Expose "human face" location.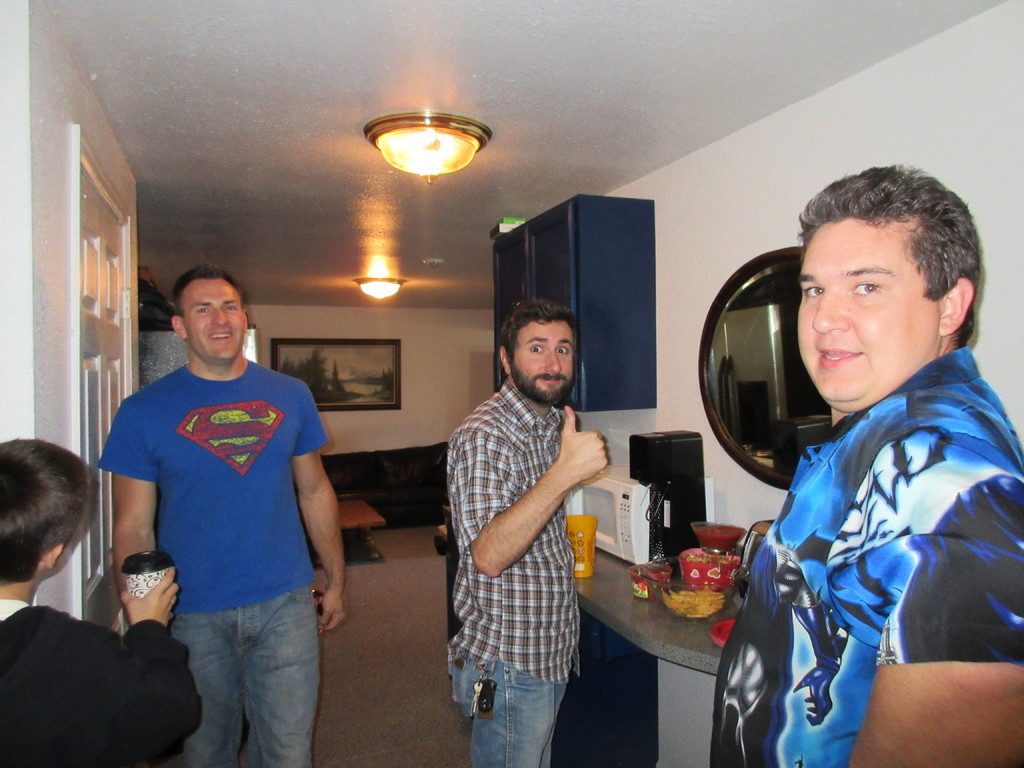
Exposed at rect(184, 278, 243, 363).
